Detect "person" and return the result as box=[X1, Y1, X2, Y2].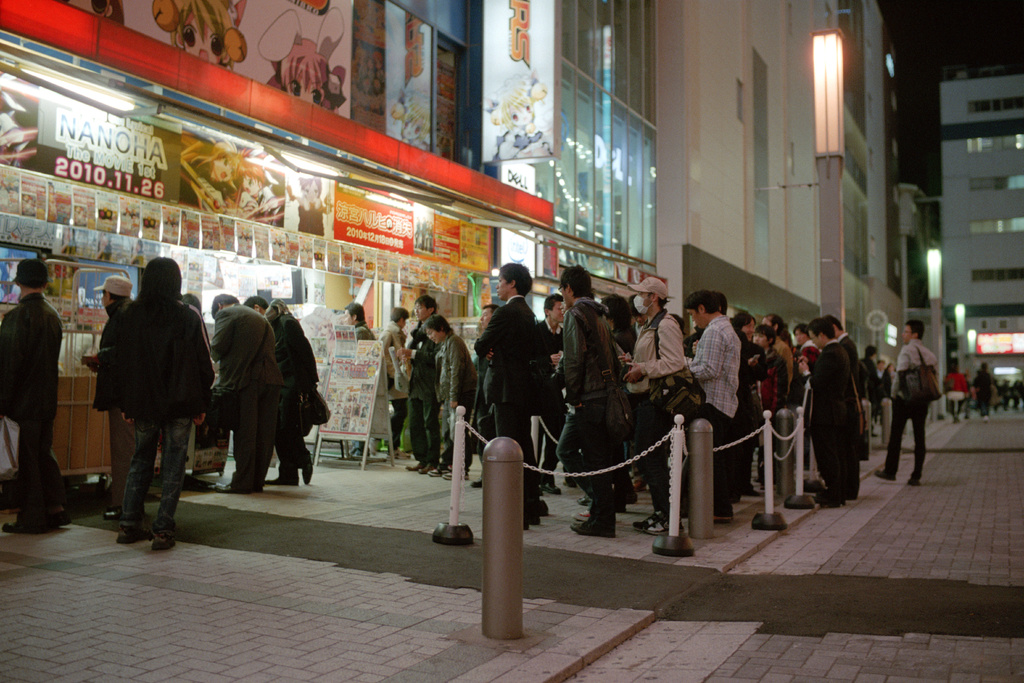
box=[99, 256, 216, 550].
